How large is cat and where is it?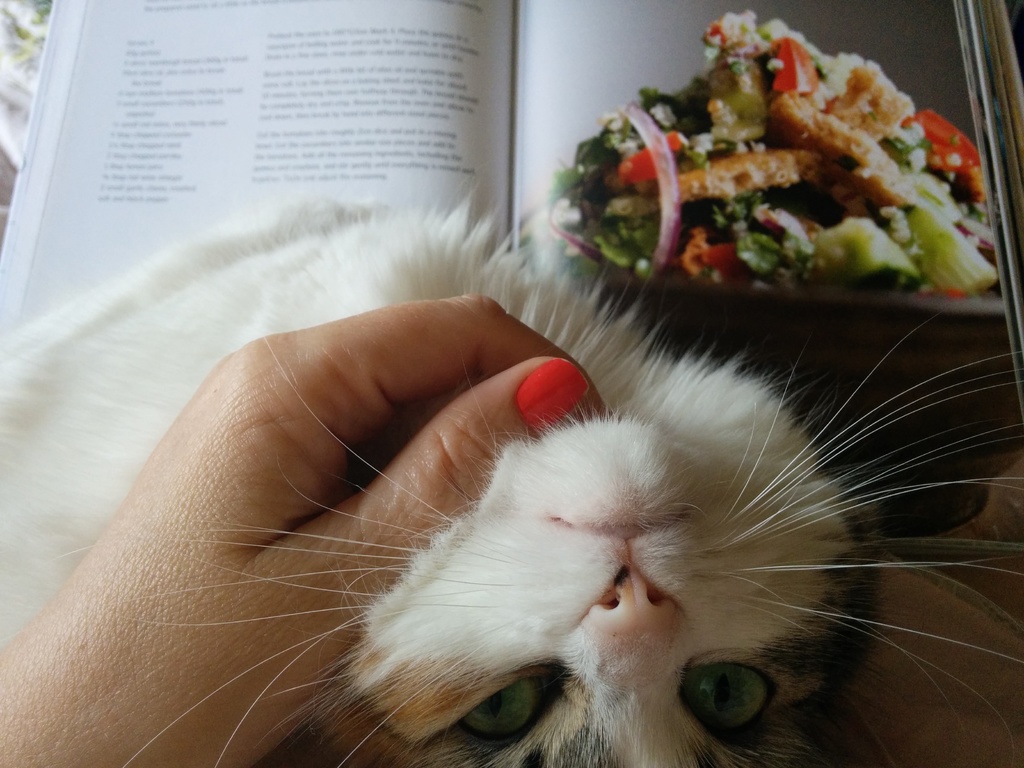
Bounding box: crop(0, 179, 1023, 767).
